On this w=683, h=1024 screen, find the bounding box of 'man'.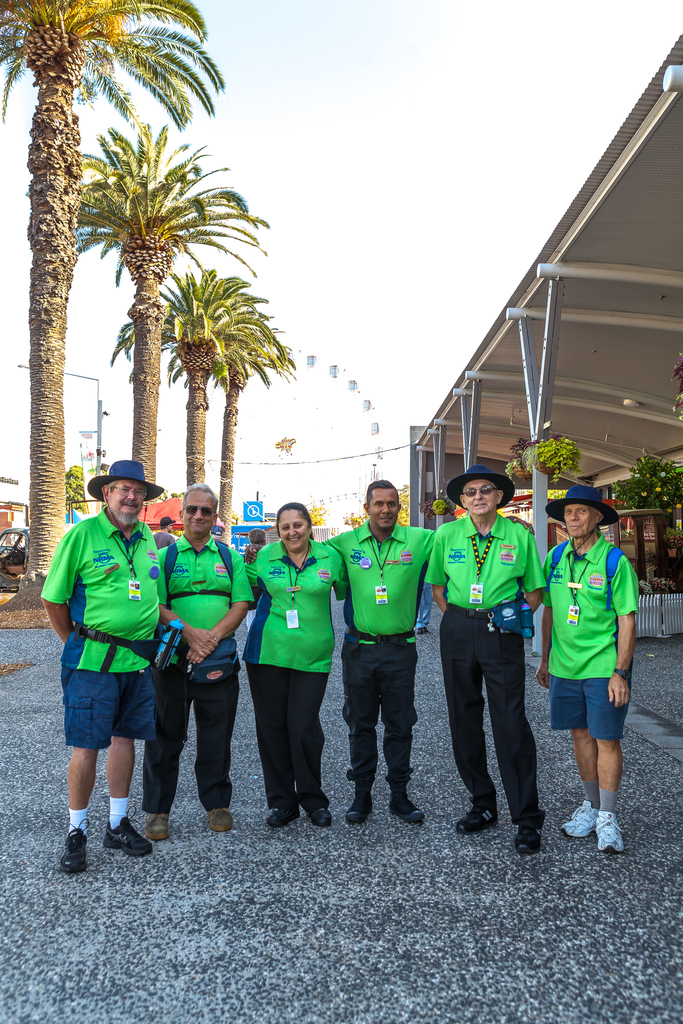
Bounding box: 423, 464, 547, 854.
